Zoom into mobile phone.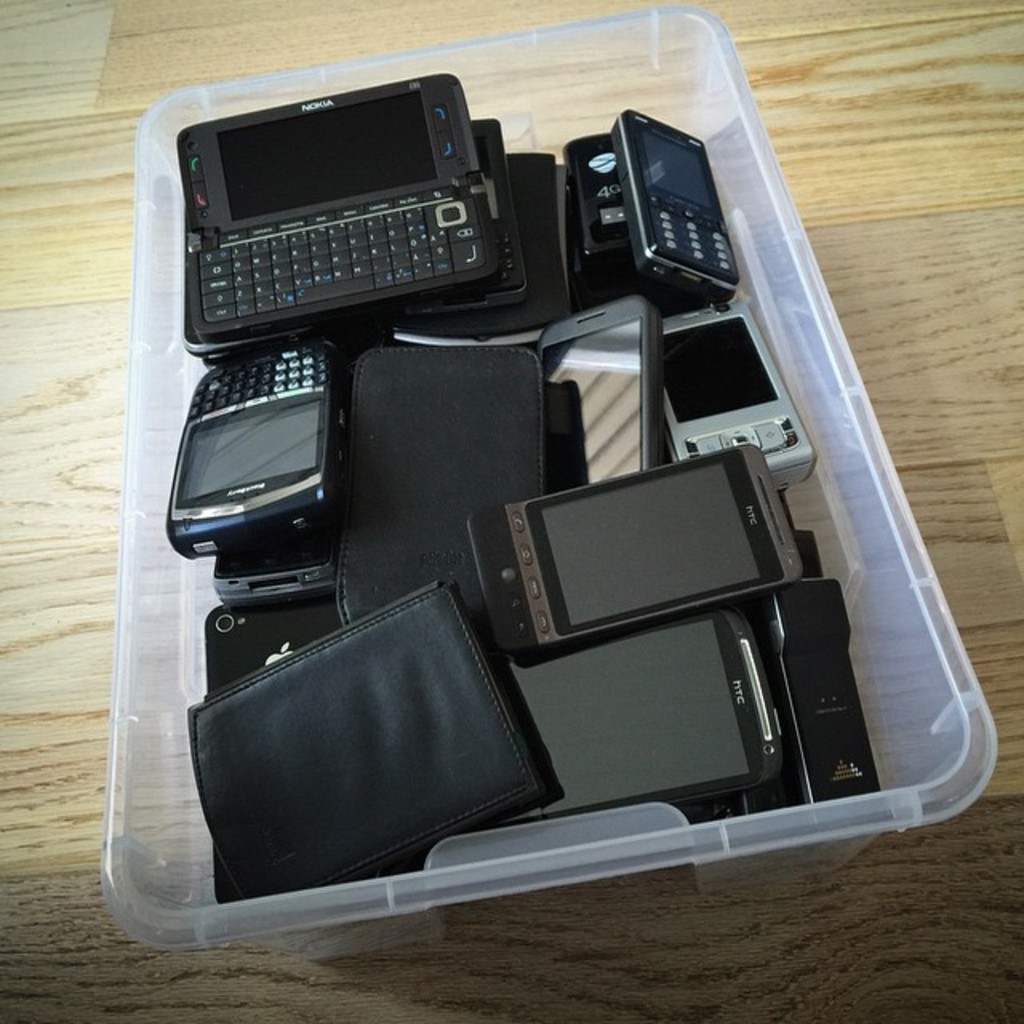
Zoom target: (x1=454, y1=442, x2=803, y2=658).
